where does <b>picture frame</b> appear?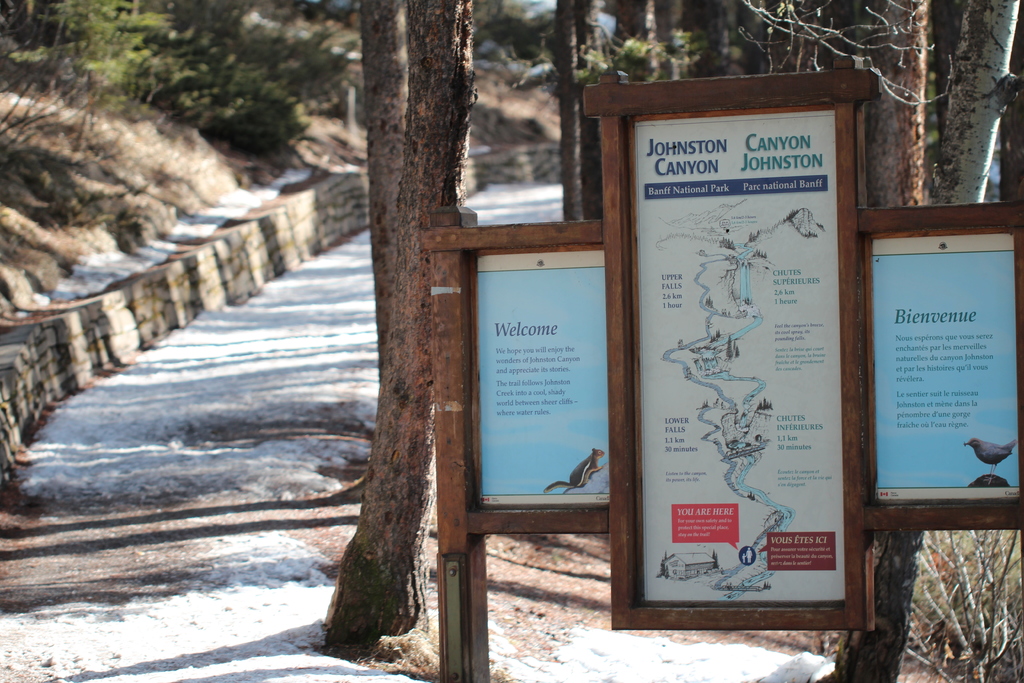
Appears at 847 181 1021 555.
